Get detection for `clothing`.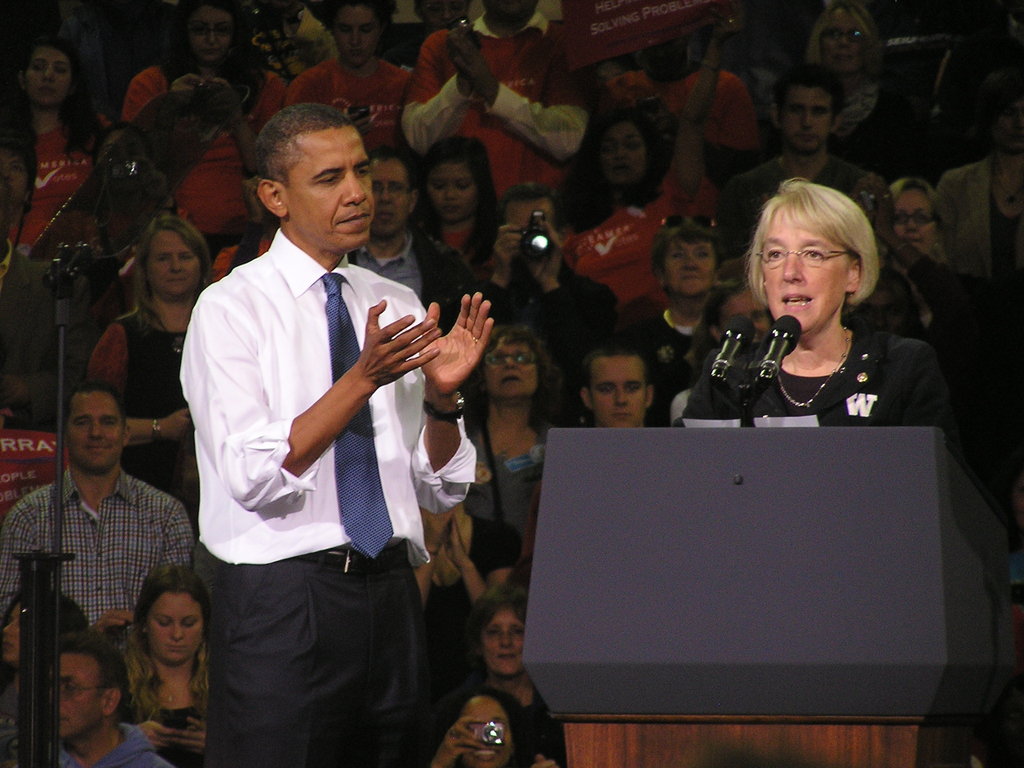
Detection: 52:715:170:767.
